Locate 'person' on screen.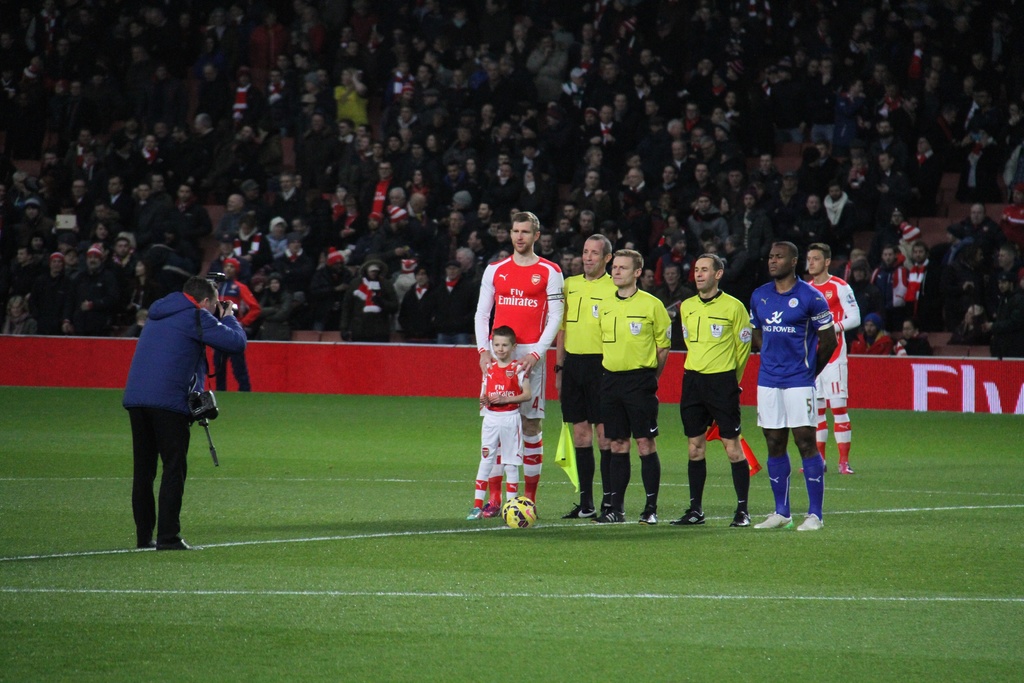
On screen at (473,318,533,516).
